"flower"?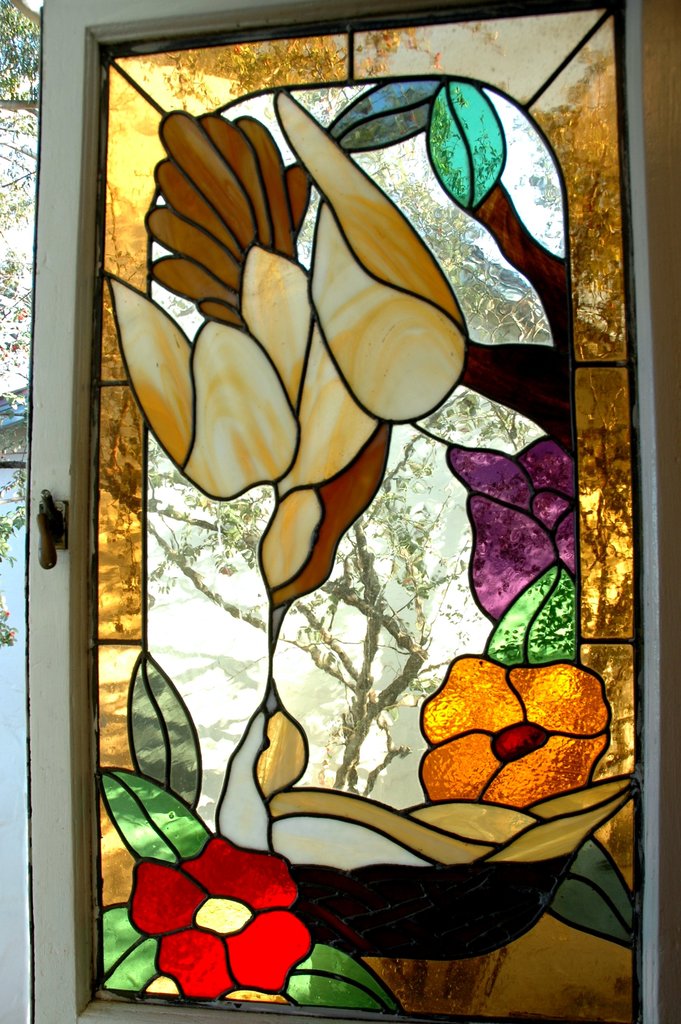
box(416, 652, 619, 804)
